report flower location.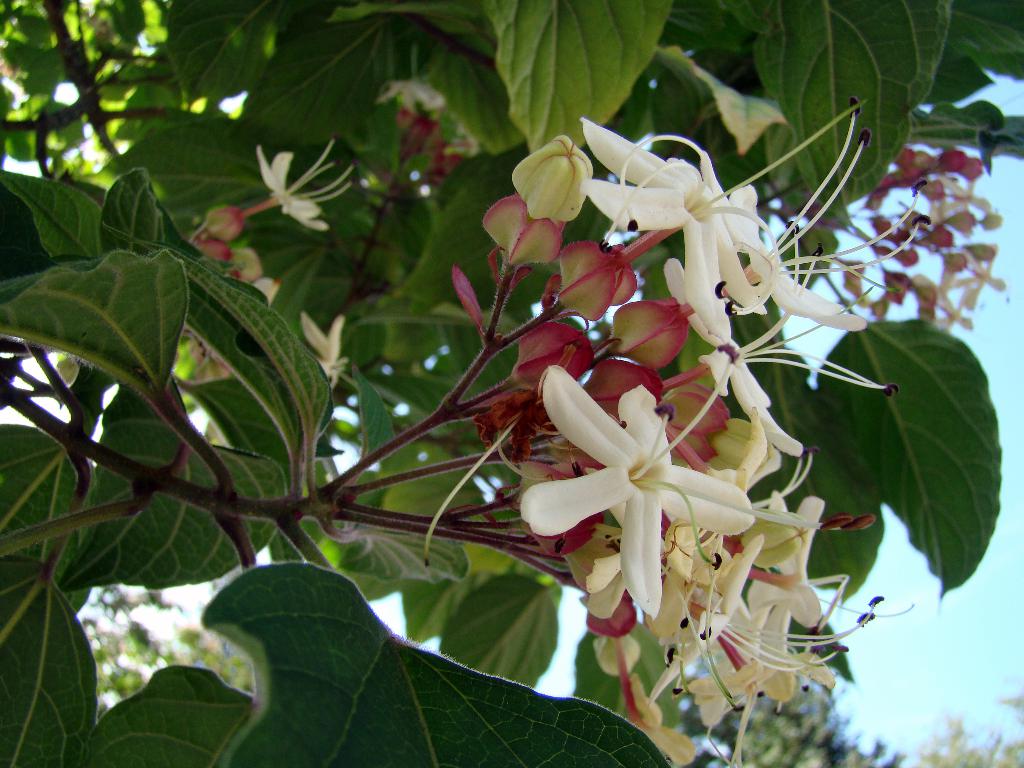
Report: rect(307, 312, 346, 386).
